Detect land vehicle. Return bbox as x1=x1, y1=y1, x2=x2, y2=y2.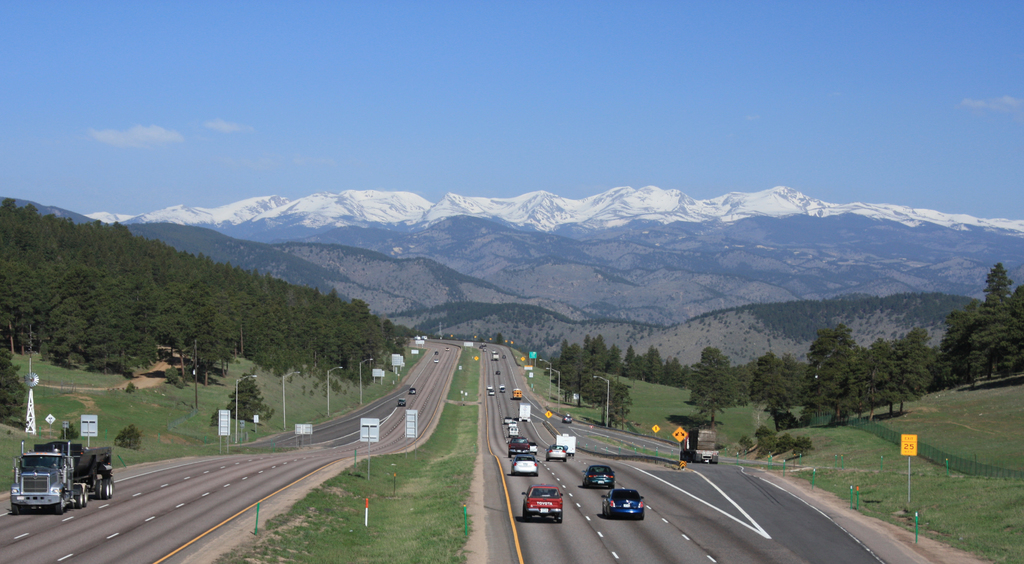
x1=501, y1=392, x2=504, y2=393.
